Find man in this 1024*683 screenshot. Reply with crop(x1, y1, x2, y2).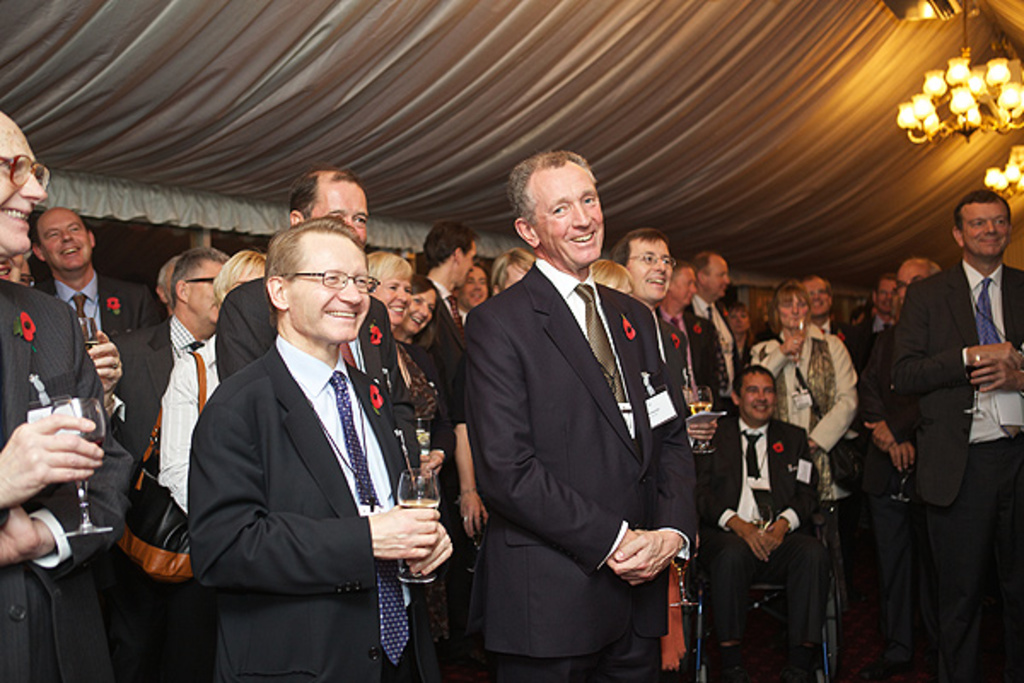
crop(415, 213, 493, 319).
